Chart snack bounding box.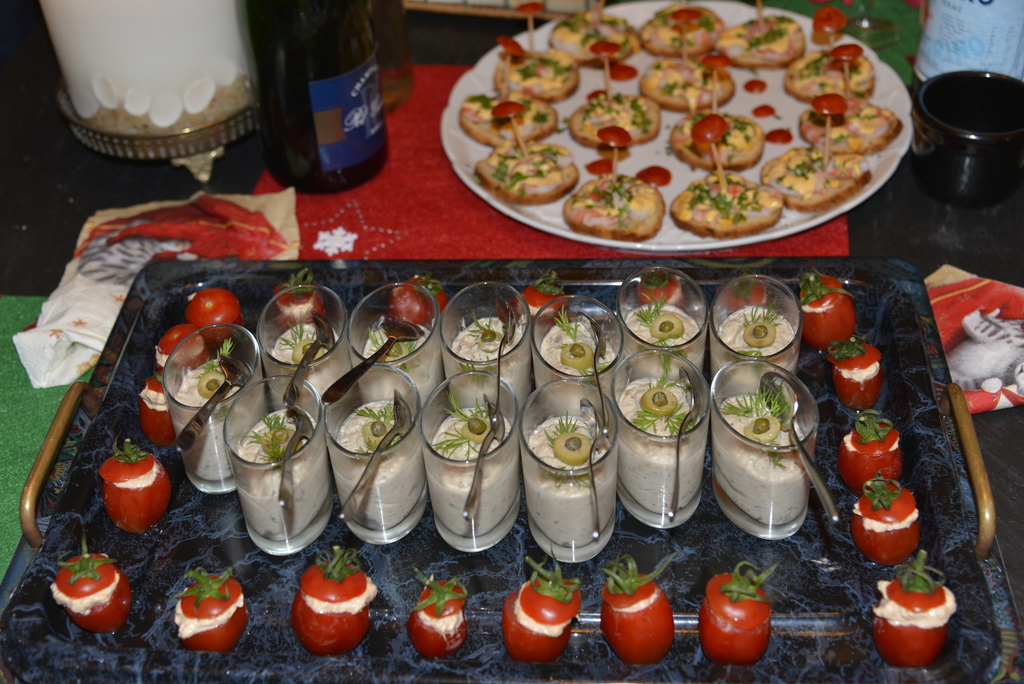
Charted: <bbox>179, 293, 239, 318</bbox>.
